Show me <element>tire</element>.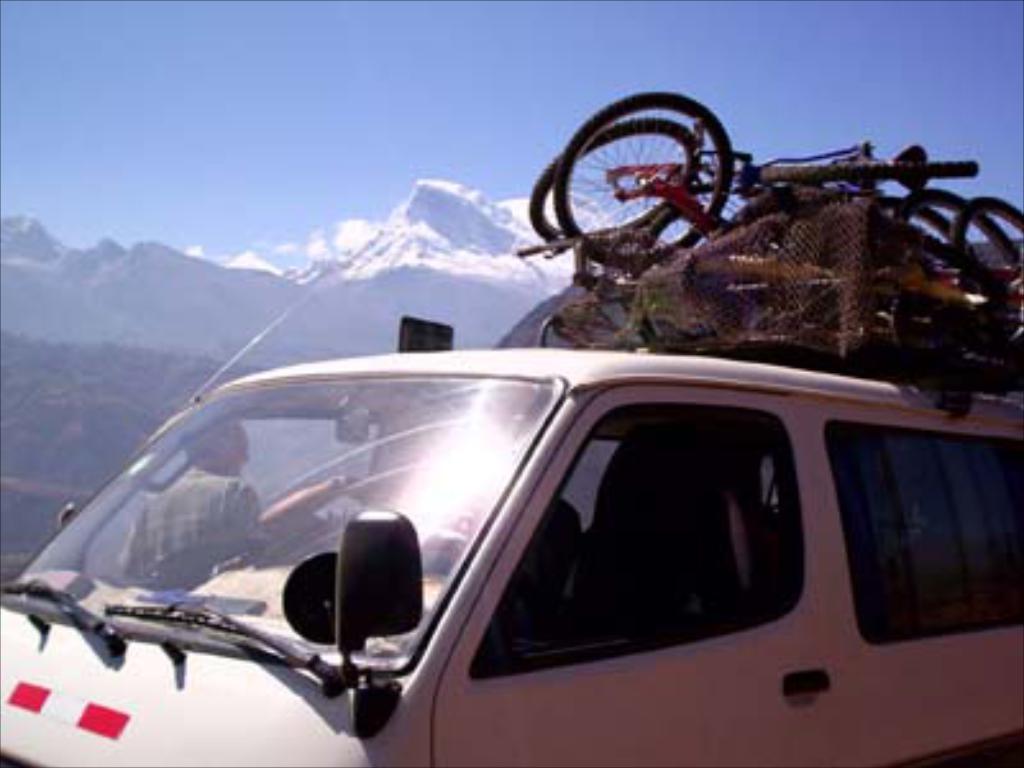
<element>tire</element> is here: Rect(758, 159, 980, 182).
